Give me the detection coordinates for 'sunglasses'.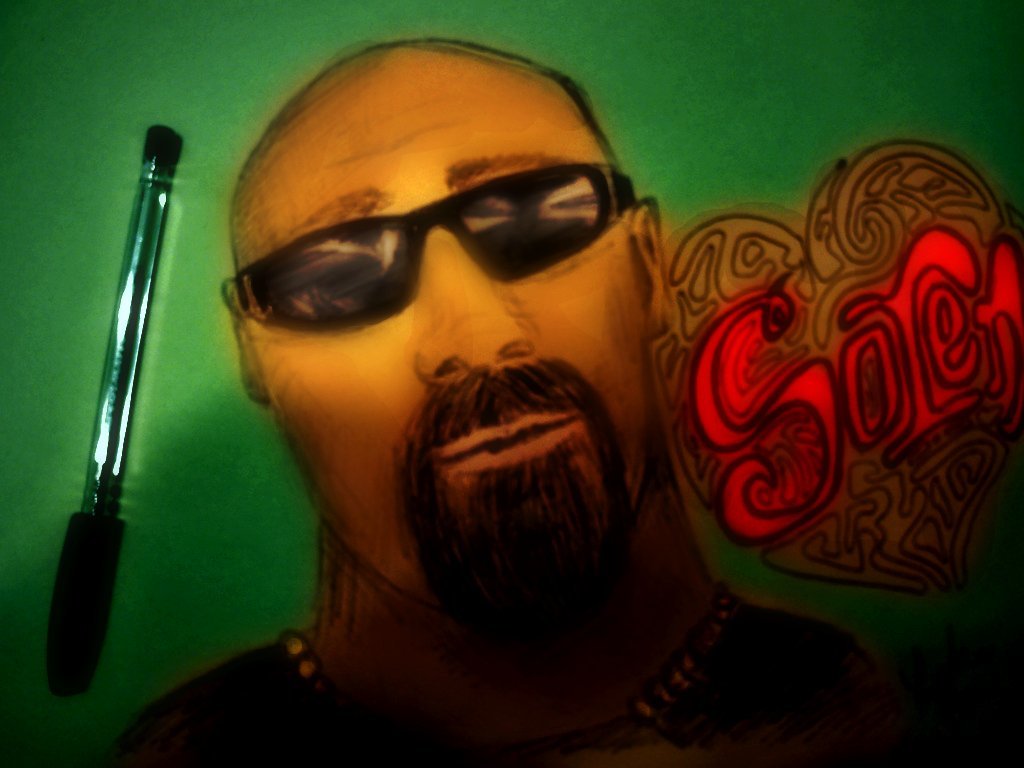
[231, 163, 638, 328].
